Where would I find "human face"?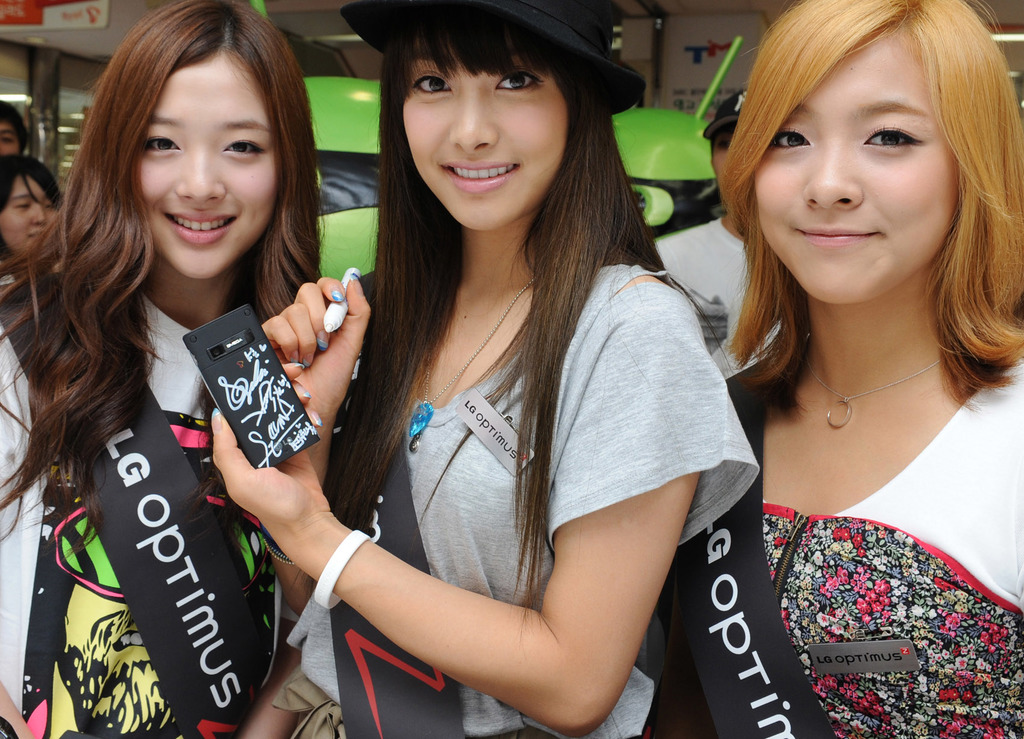
At [x1=401, y1=31, x2=572, y2=230].
